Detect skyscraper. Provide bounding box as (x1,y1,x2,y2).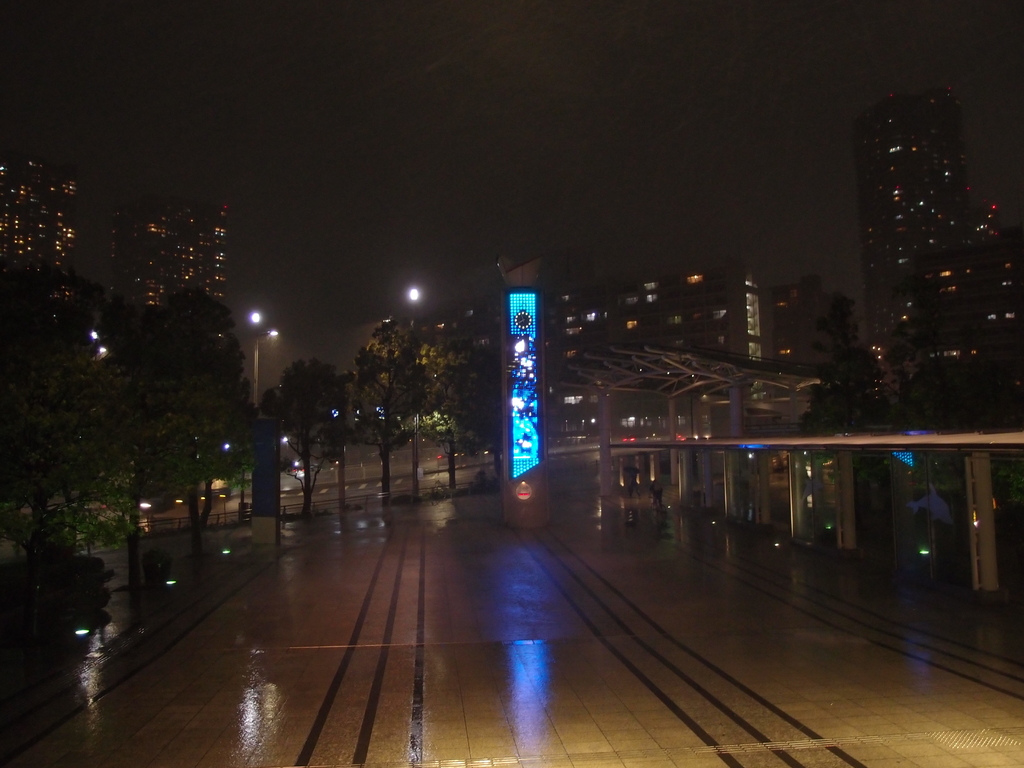
(853,63,1001,418).
